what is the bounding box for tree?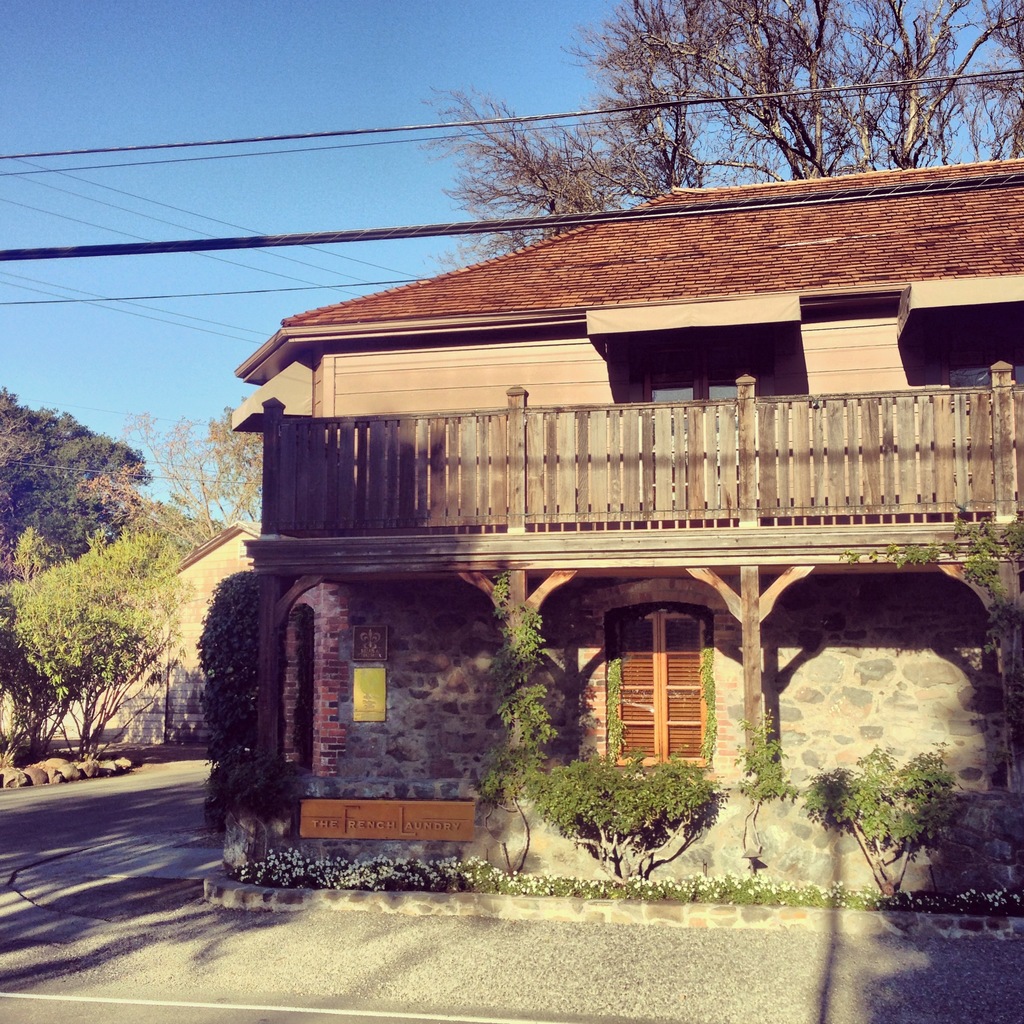
[x1=4, y1=405, x2=154, y2=568].
